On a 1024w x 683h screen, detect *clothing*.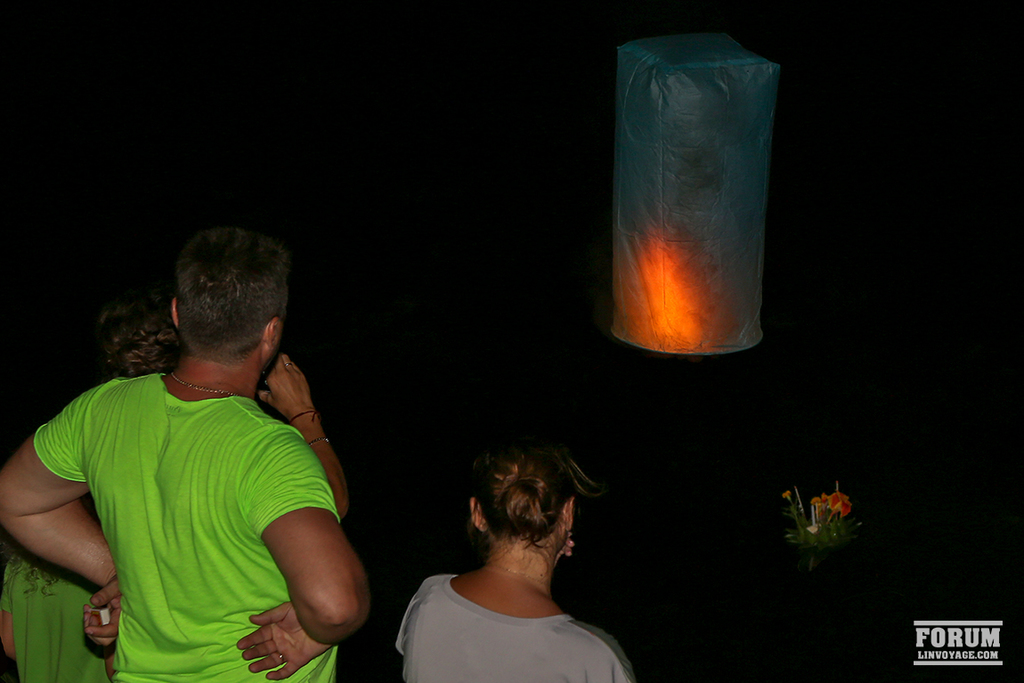
rect(0, 551, 110, 682).
